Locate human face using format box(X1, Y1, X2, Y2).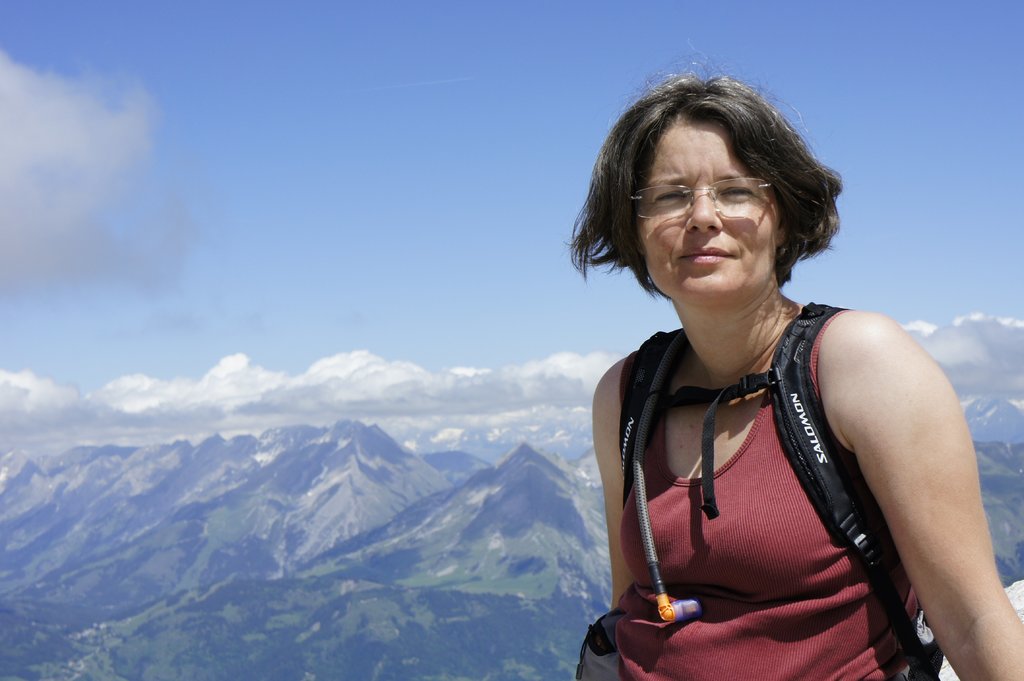
box(634, 116, 776, 296).
